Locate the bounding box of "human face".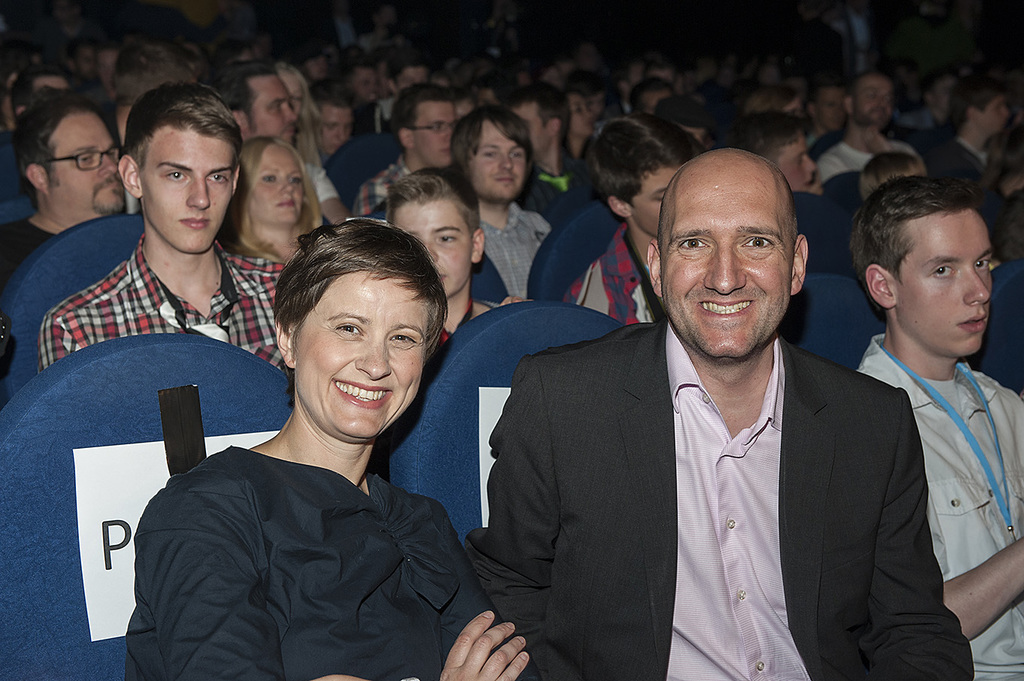
Bounding box: x1=630 y1=165 x2=677 y2=237.
